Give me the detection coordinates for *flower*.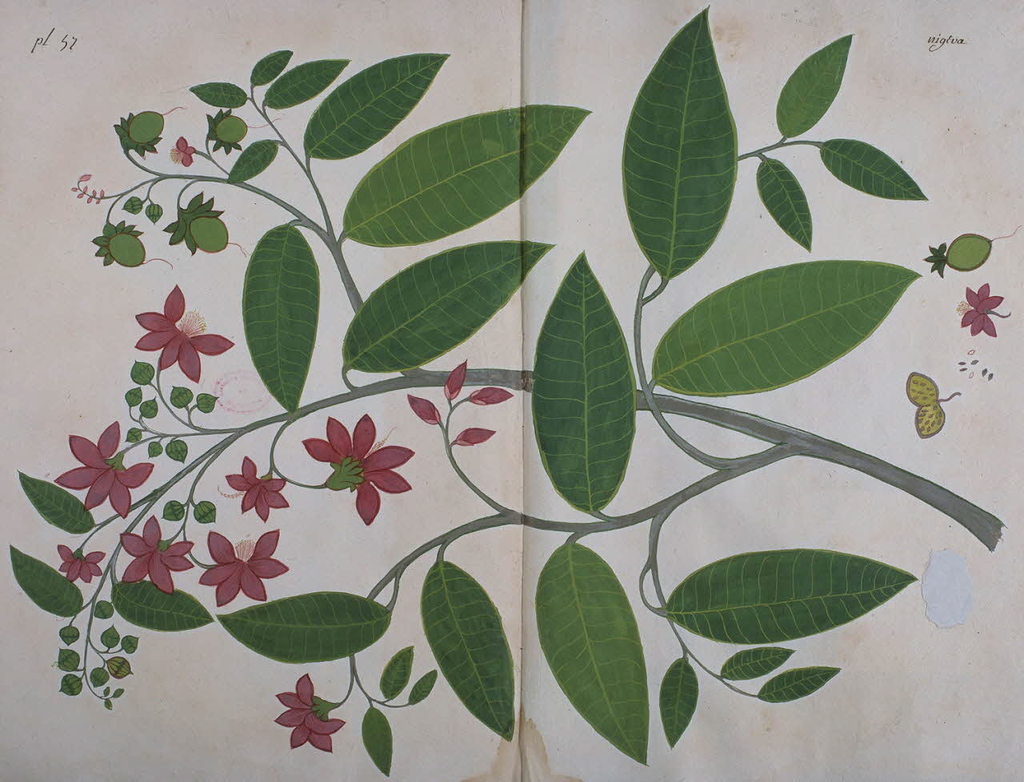
x1=57 y1=423 x2=154 y2=511.
